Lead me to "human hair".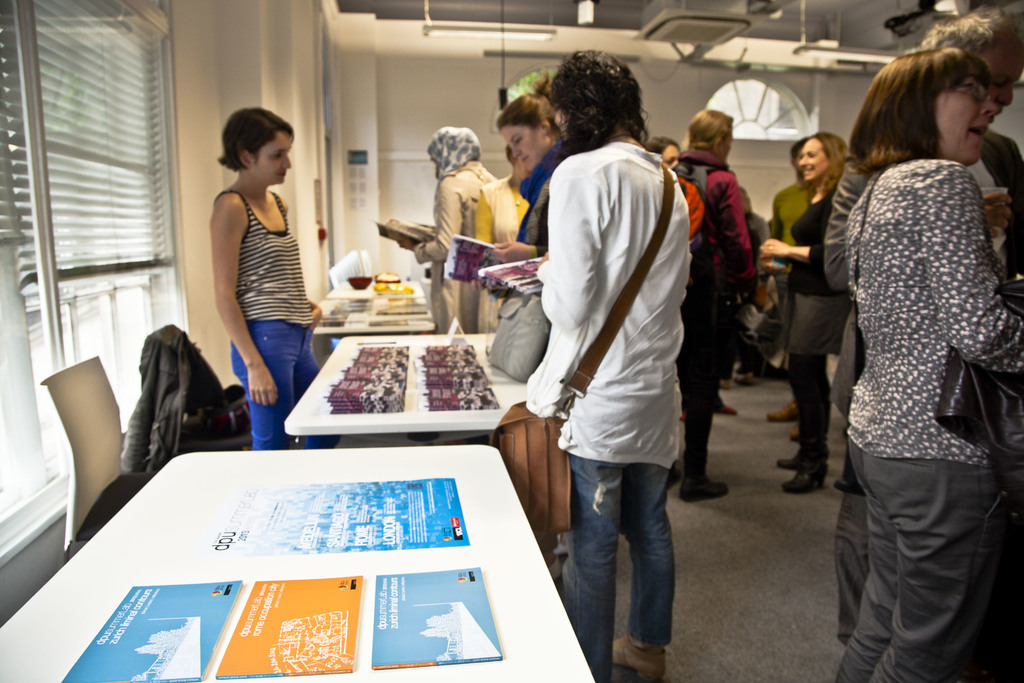
Lead to [left=642, top=135, right=678, bottom=156].
